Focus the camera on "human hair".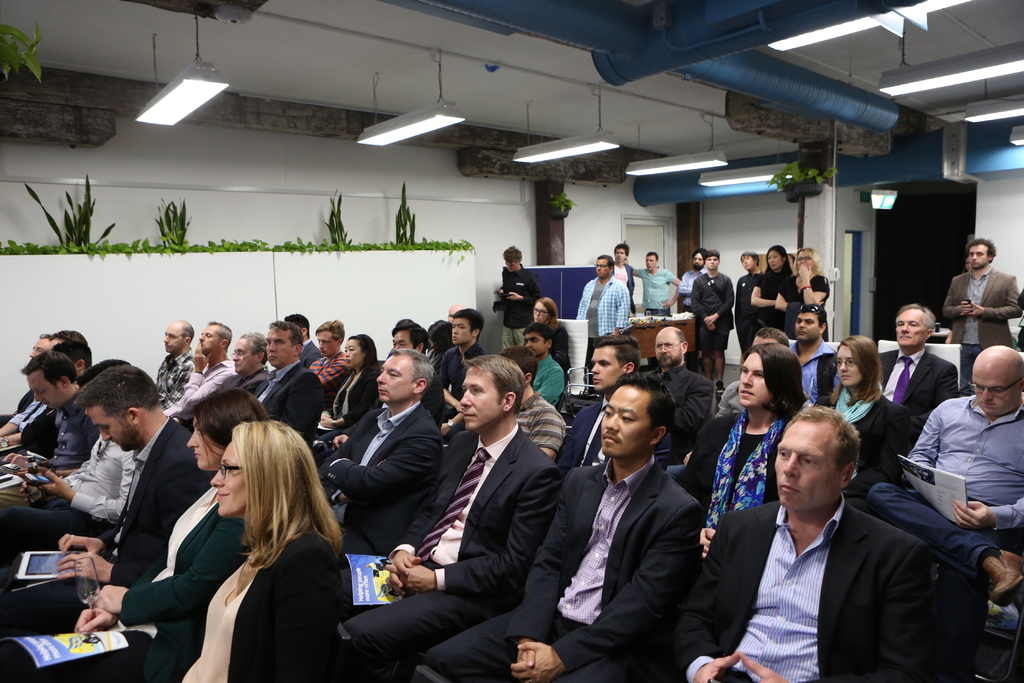
Focus region: [193,388,274,468].
